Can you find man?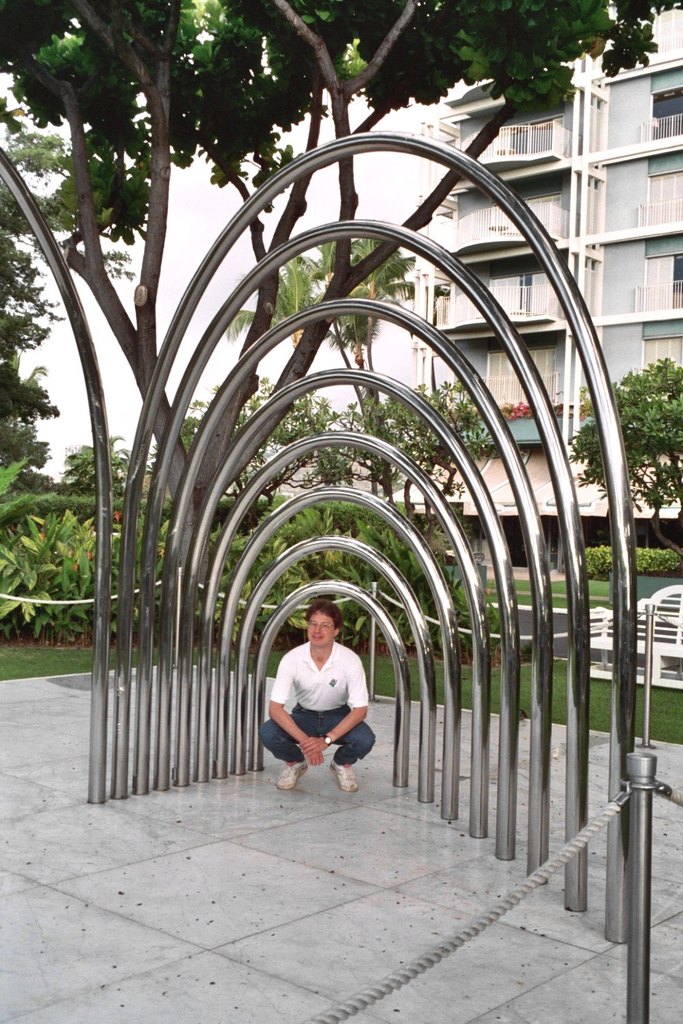
Yes, bounding box: <box>262,607,378,809</box>.
